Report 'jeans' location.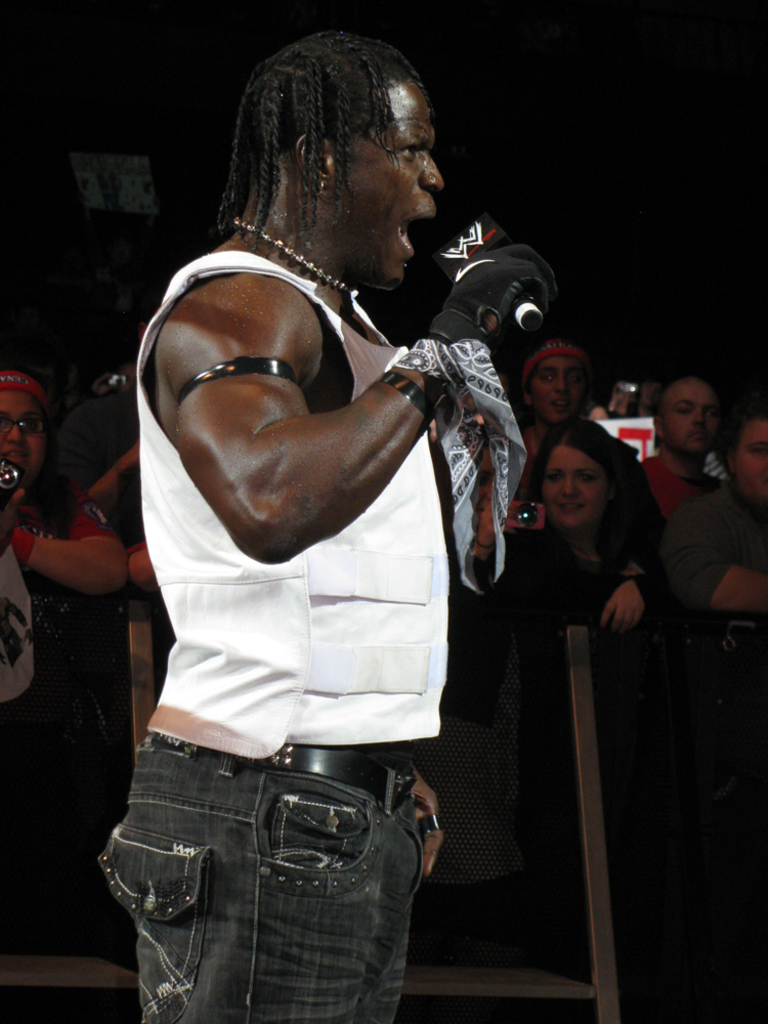
Report: <region>84, 778, 437, 1019</region>.
